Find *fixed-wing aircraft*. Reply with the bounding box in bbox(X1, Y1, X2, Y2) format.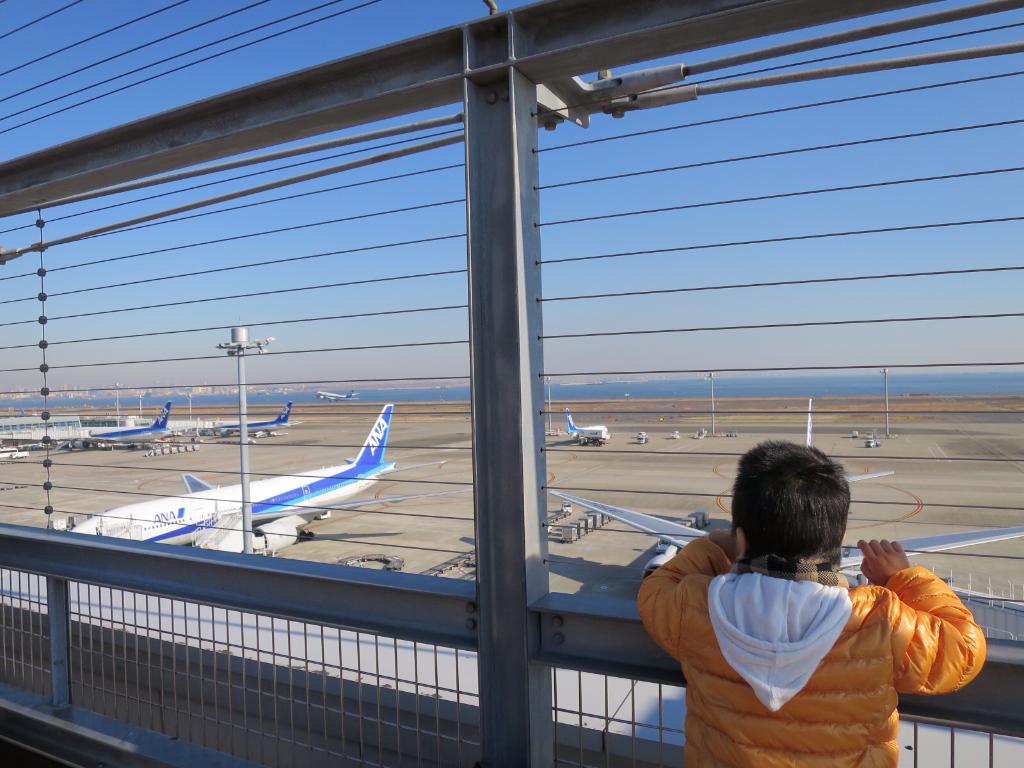
bbox(82, 406, 184, 452).
